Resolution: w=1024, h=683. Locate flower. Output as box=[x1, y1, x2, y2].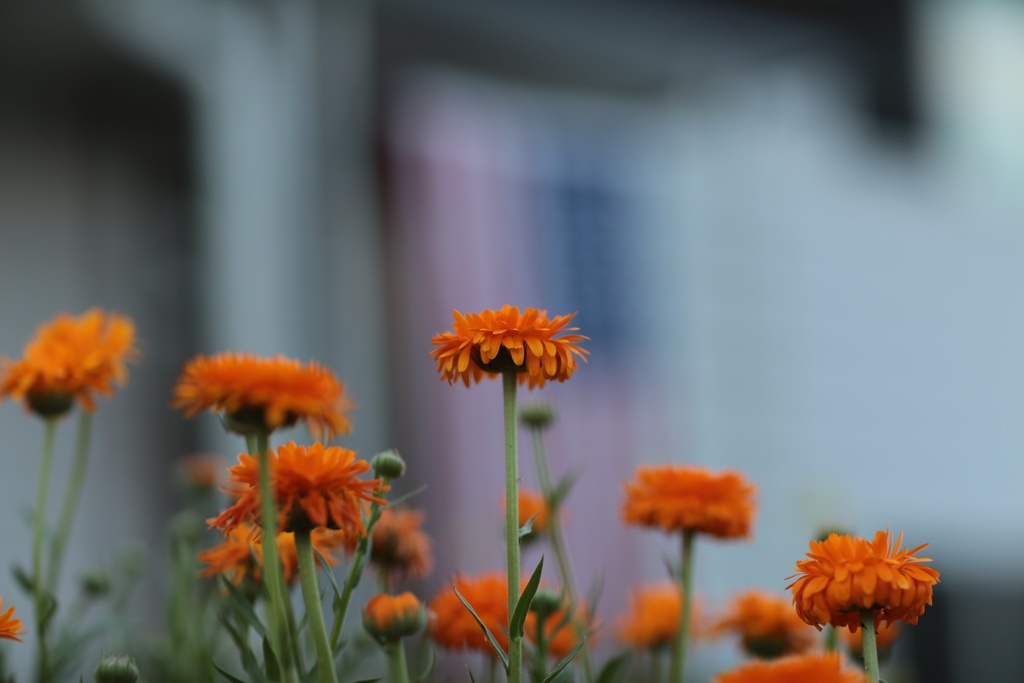
box=[195, 518, 350, 583].
